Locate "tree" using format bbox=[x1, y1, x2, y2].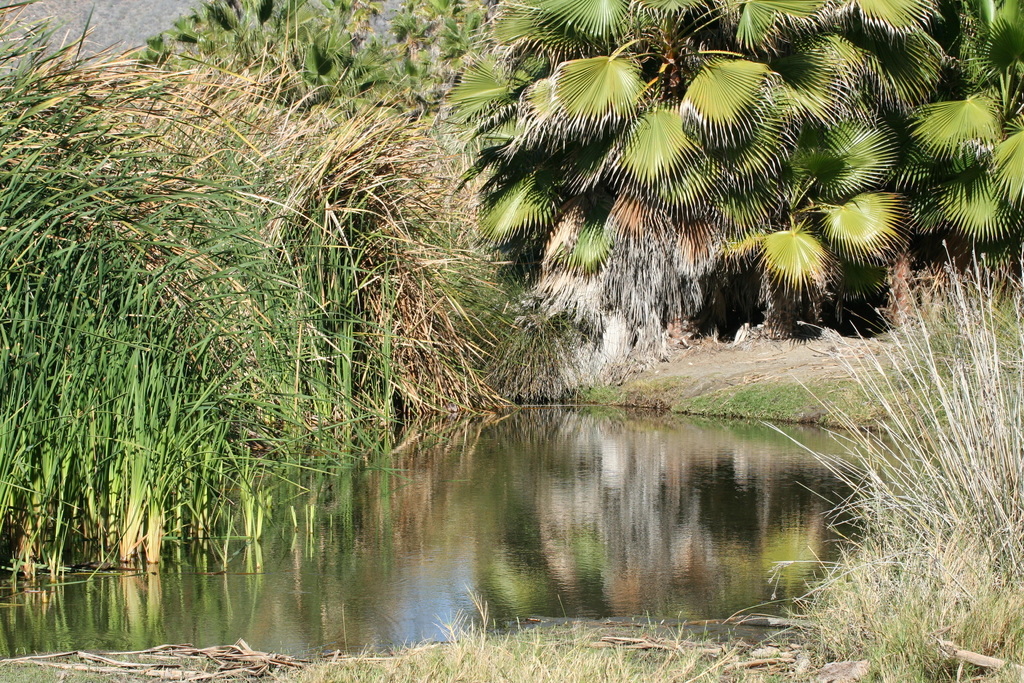
bbox=[152, 0, 441, 111].
